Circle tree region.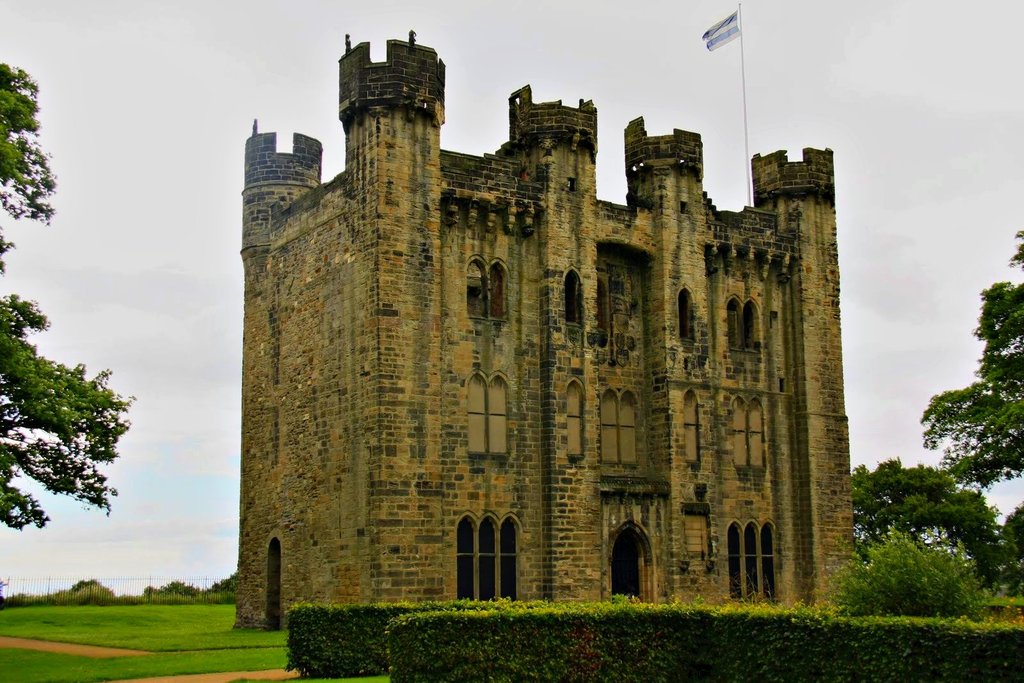
Region: <box>852,457,1005,592</box>.
